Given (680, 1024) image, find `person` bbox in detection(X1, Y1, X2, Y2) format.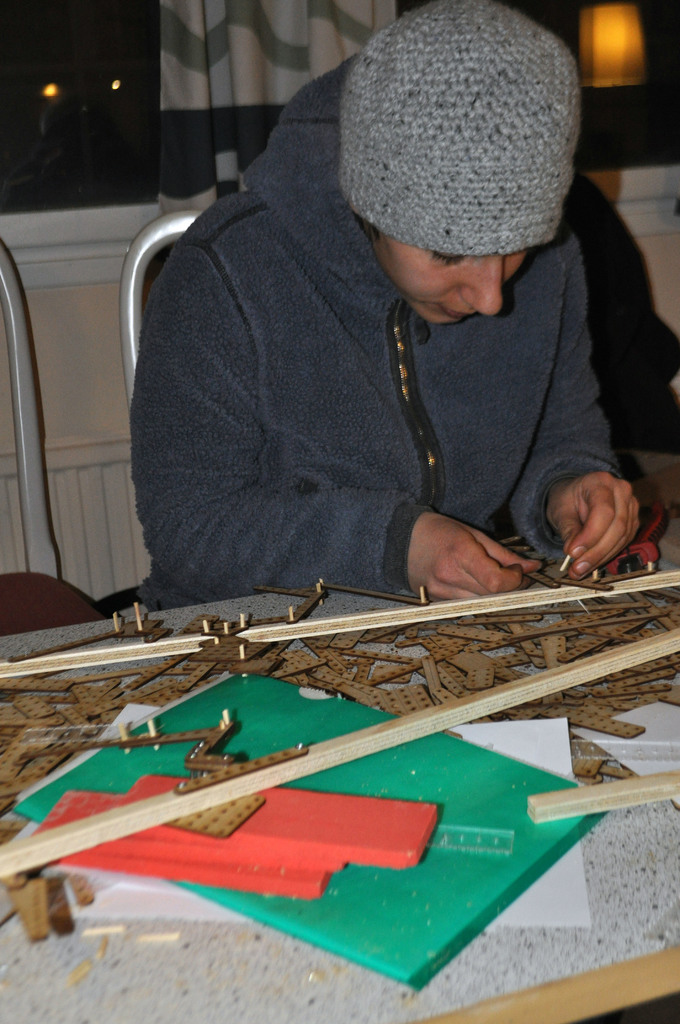
detection(111, 0, 651, 675).
